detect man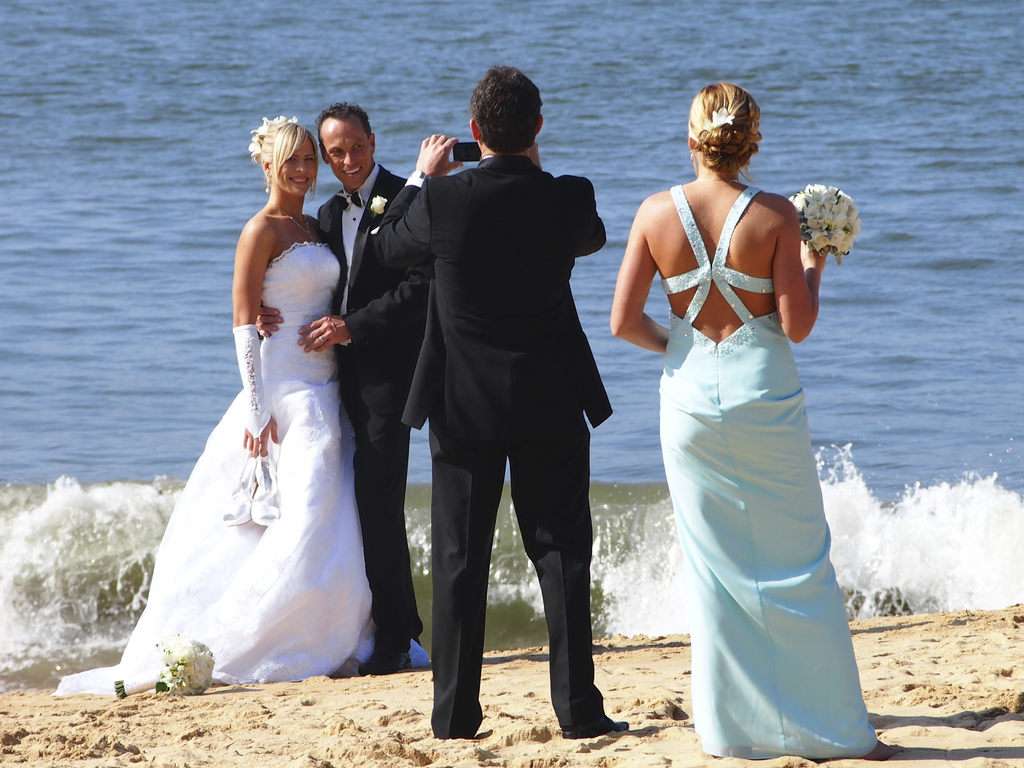
x1=374, y1=67, x2=632, y2=742
